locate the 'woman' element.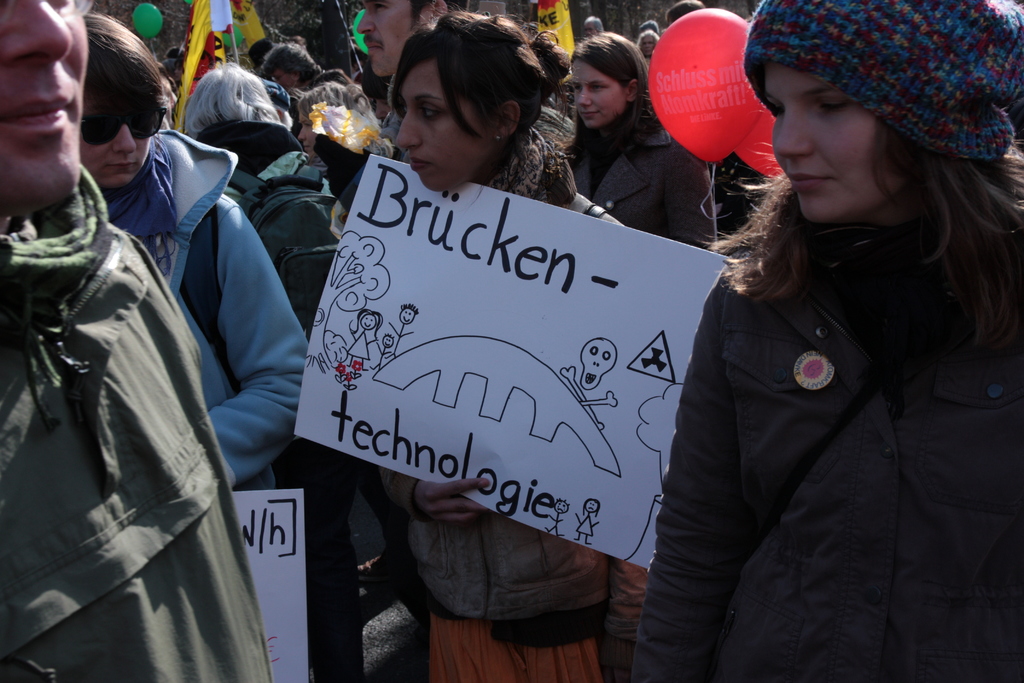
Element bbox: <box>623,22,1018,679</box>.
